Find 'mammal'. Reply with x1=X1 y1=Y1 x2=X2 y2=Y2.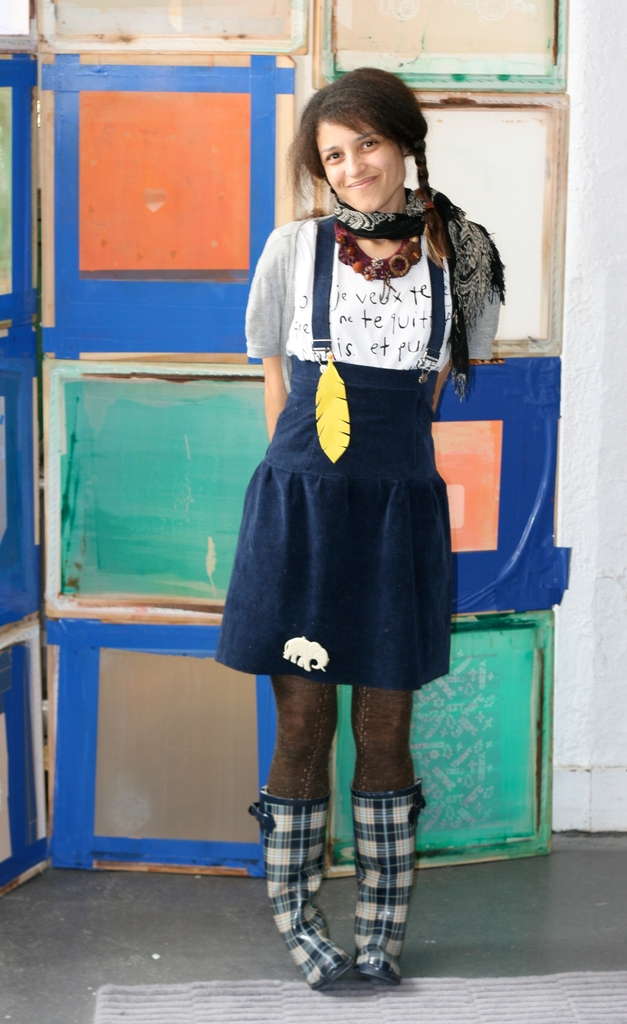
x1=180 y1=25 x2=517 y2=900.
